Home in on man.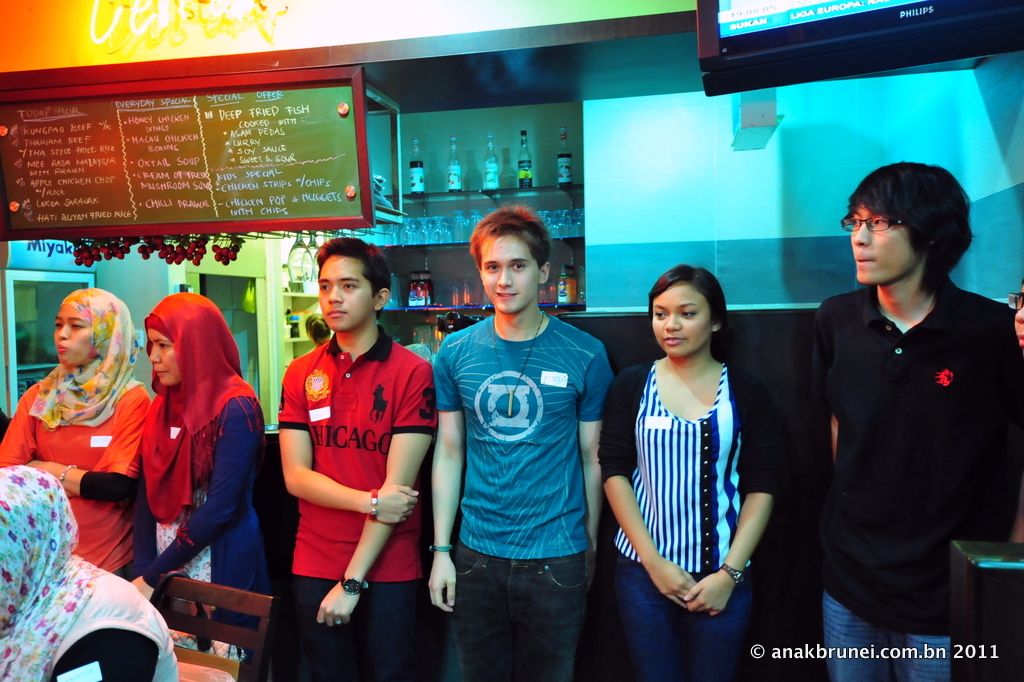
Homed in at (left=779, top=176, right=1006, bottom=614).
